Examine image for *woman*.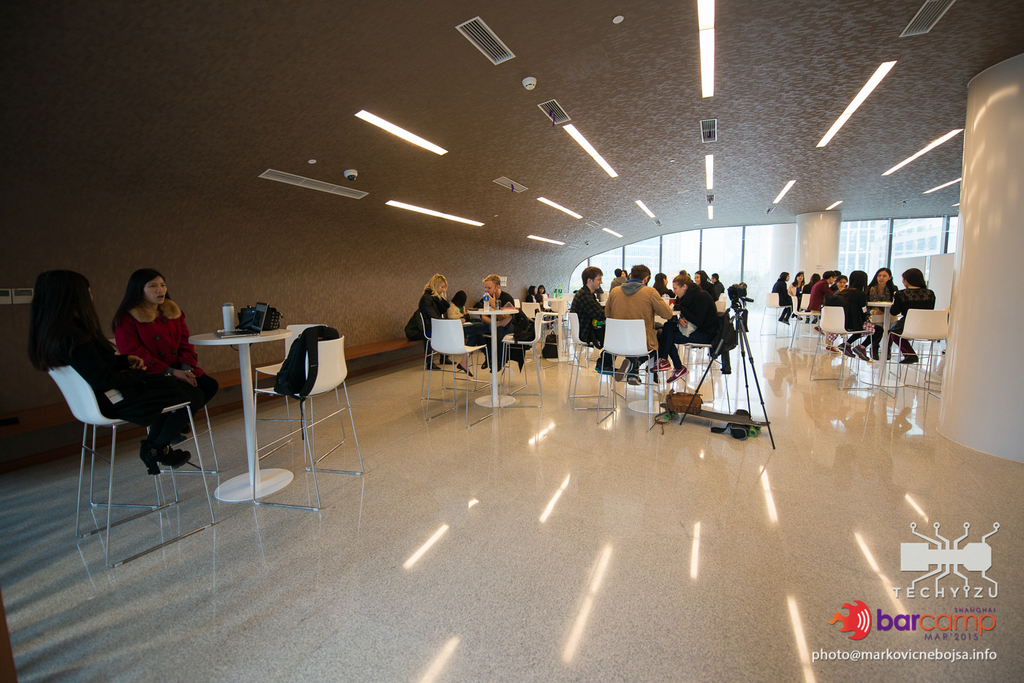
Examination result: crop(652, 267, 713, 382).
